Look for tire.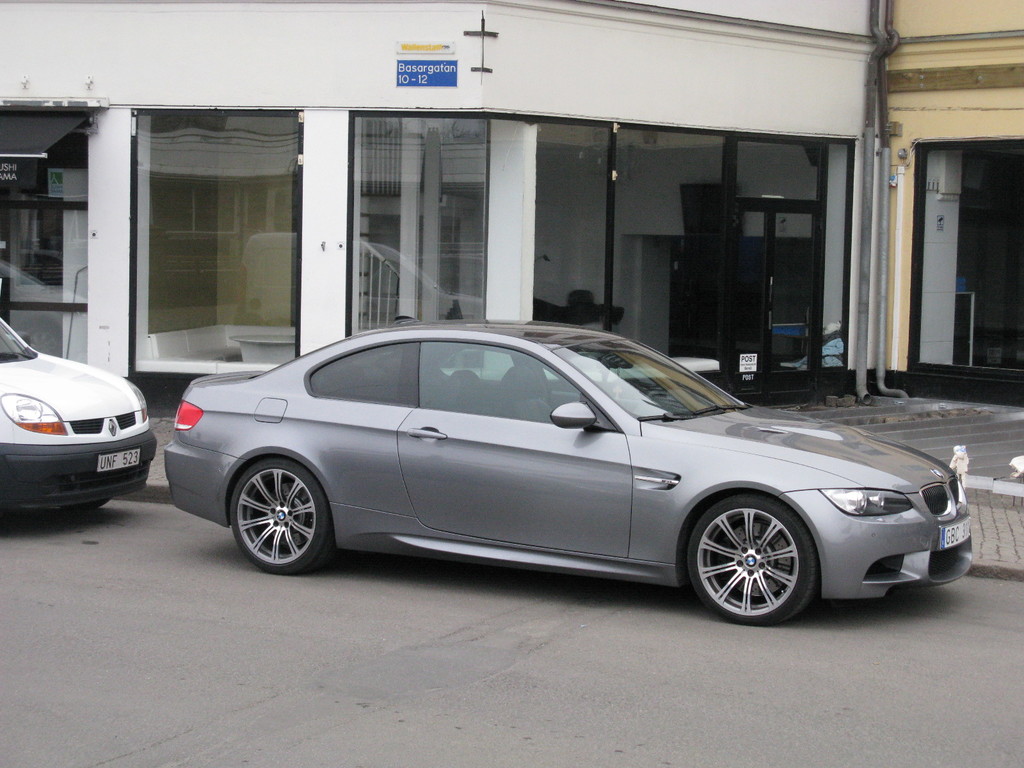
Found: box=[70, 497, 108, 511].
